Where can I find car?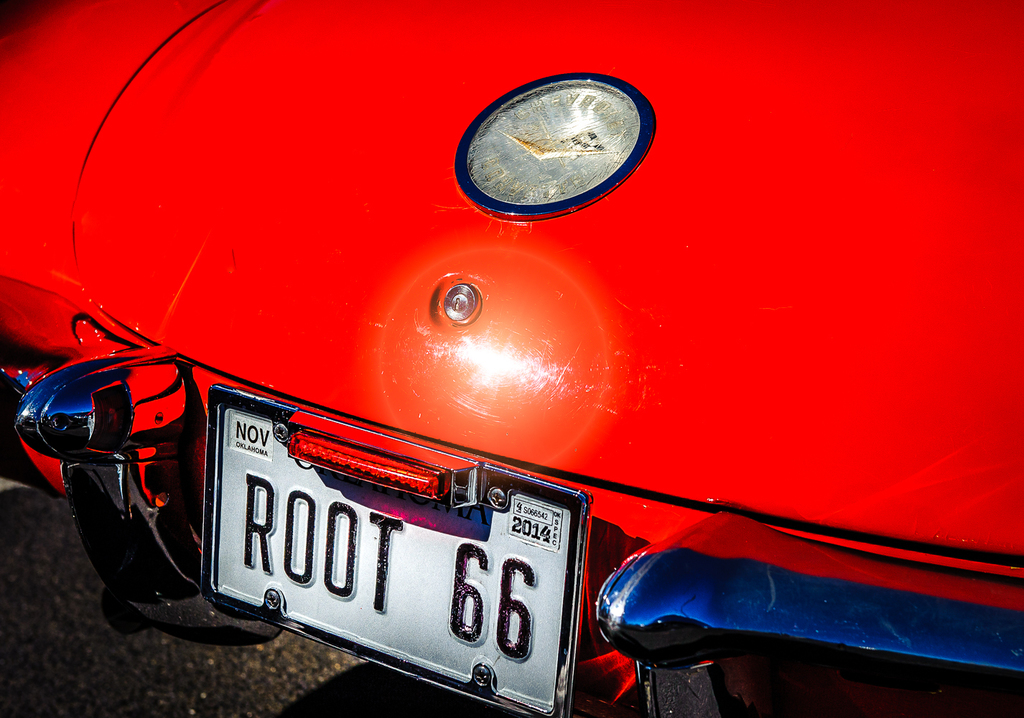
You can find it at 0/0/1023/717.
